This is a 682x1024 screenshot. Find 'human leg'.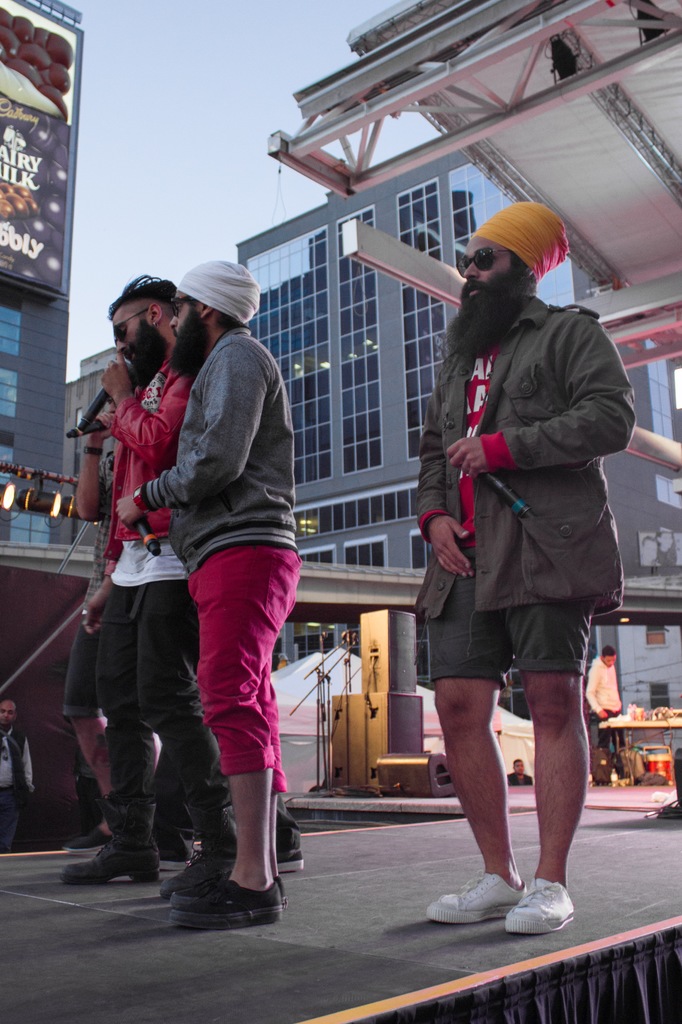
Bounding box: box(510, 570, 591, 941).
